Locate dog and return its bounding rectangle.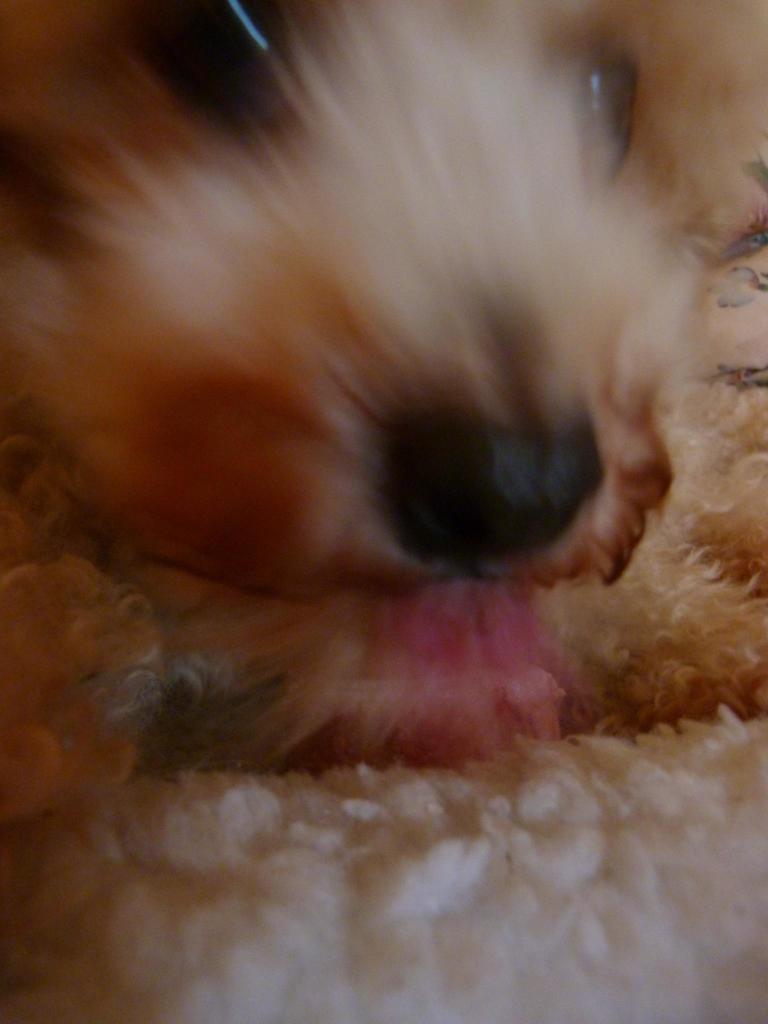
[14, 0, 767, 615].
